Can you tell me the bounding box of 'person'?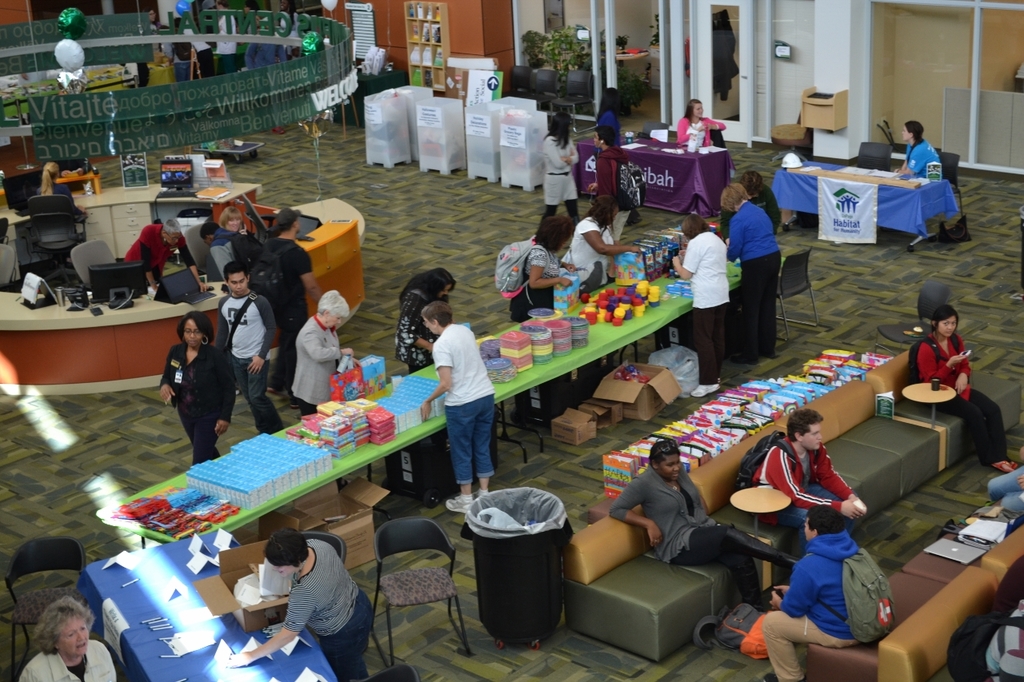
[229, 528, 378, 681].
